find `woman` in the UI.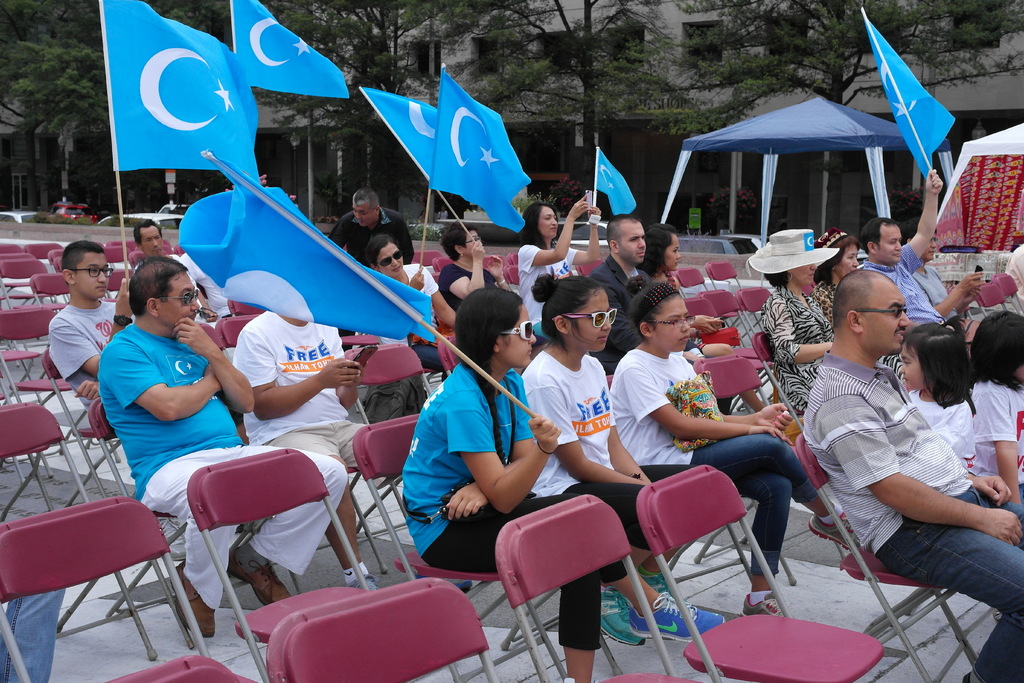
UI element at l=519, t=195, r=600, b=342.
